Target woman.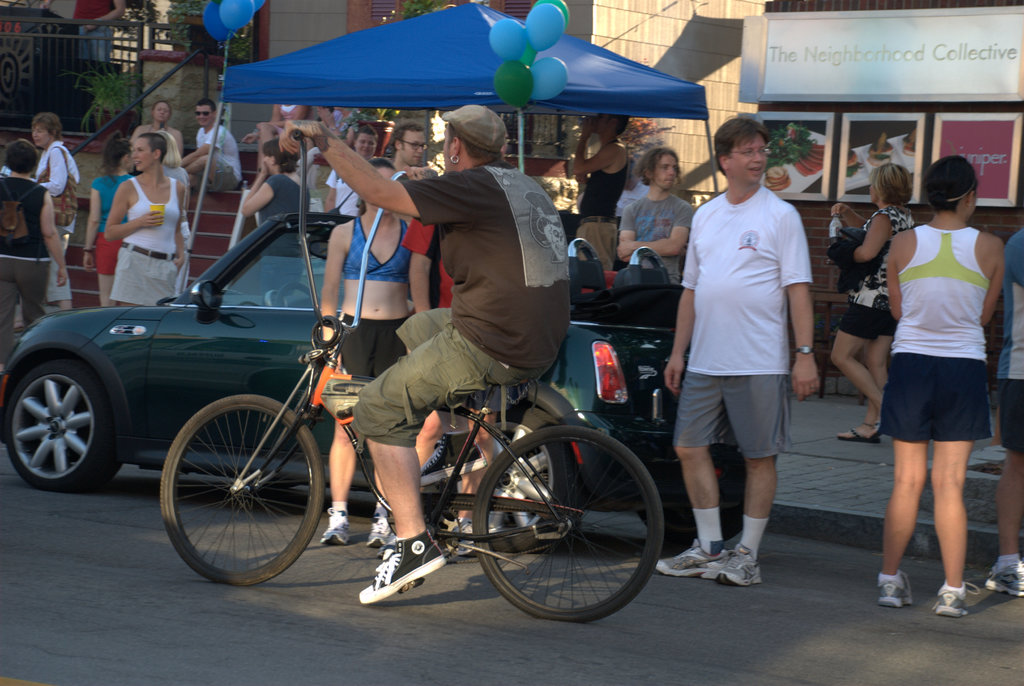
Target region: BBox(239, 134, 320, 301).
